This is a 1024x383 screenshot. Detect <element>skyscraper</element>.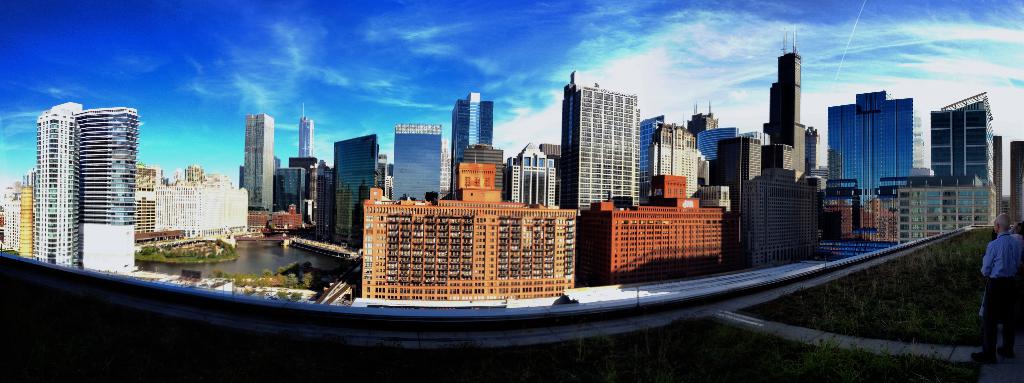
BBox(367, 179, 577, 306).
